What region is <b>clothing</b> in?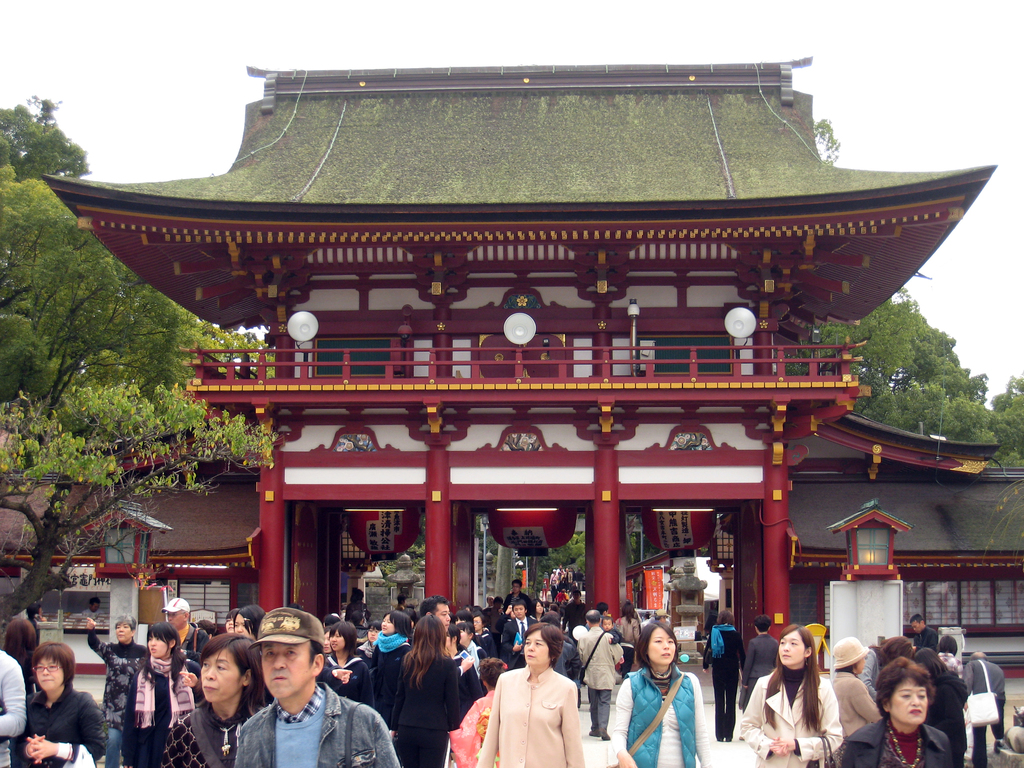
left=966, top=657, right=1007, bottom=766.
